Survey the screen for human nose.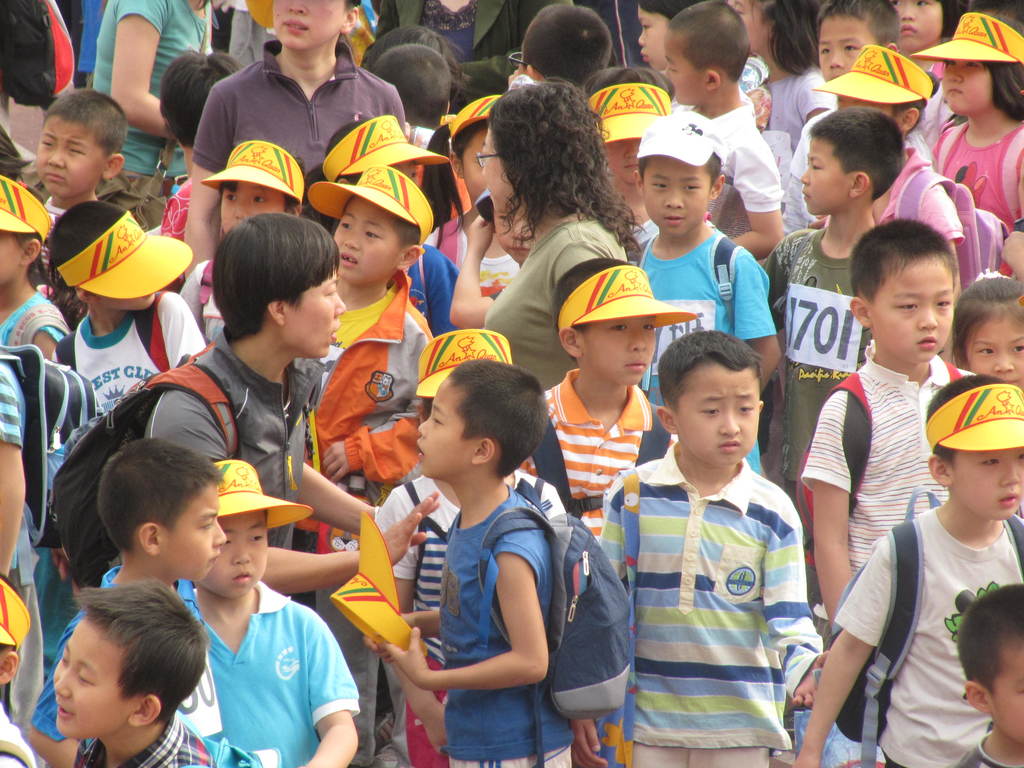
Survey found: <bbox>344, 227, 360, 250</bbox>.
